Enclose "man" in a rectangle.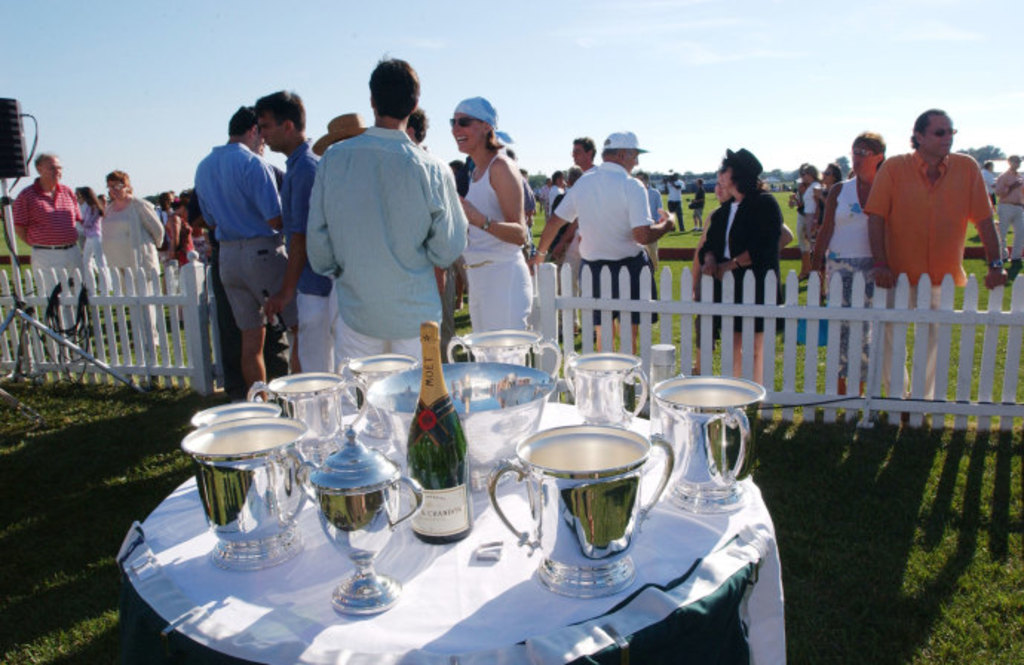
864, 104, 1011, 398.
